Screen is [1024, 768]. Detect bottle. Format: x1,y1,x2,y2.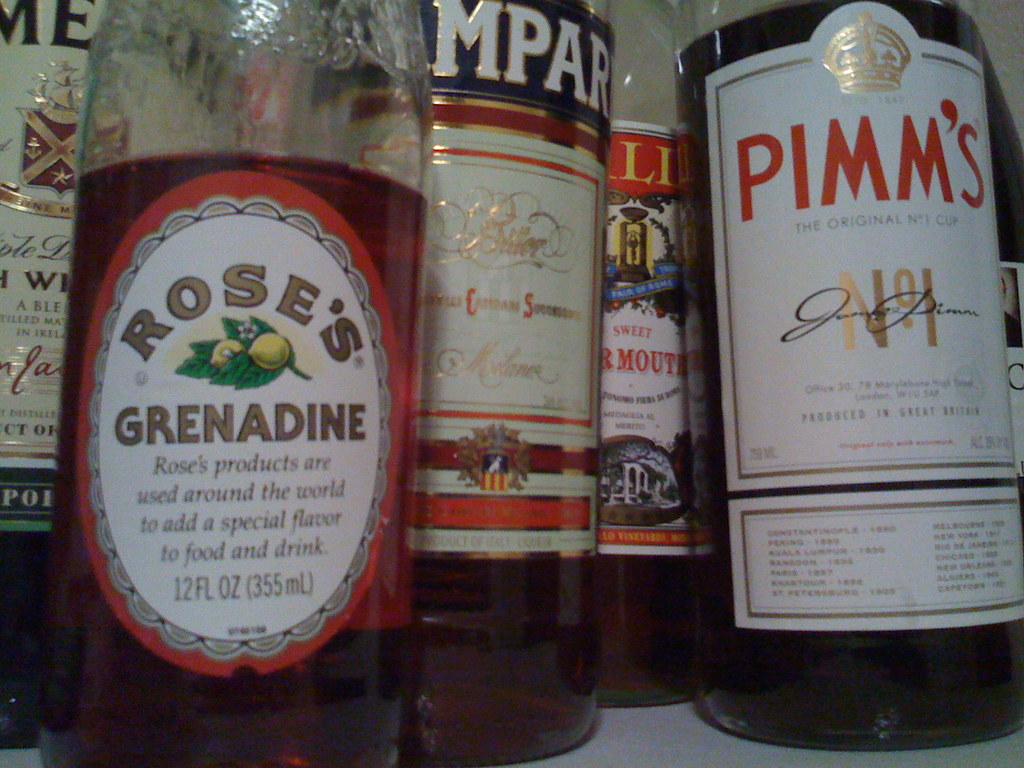
672,0,1023,760.
